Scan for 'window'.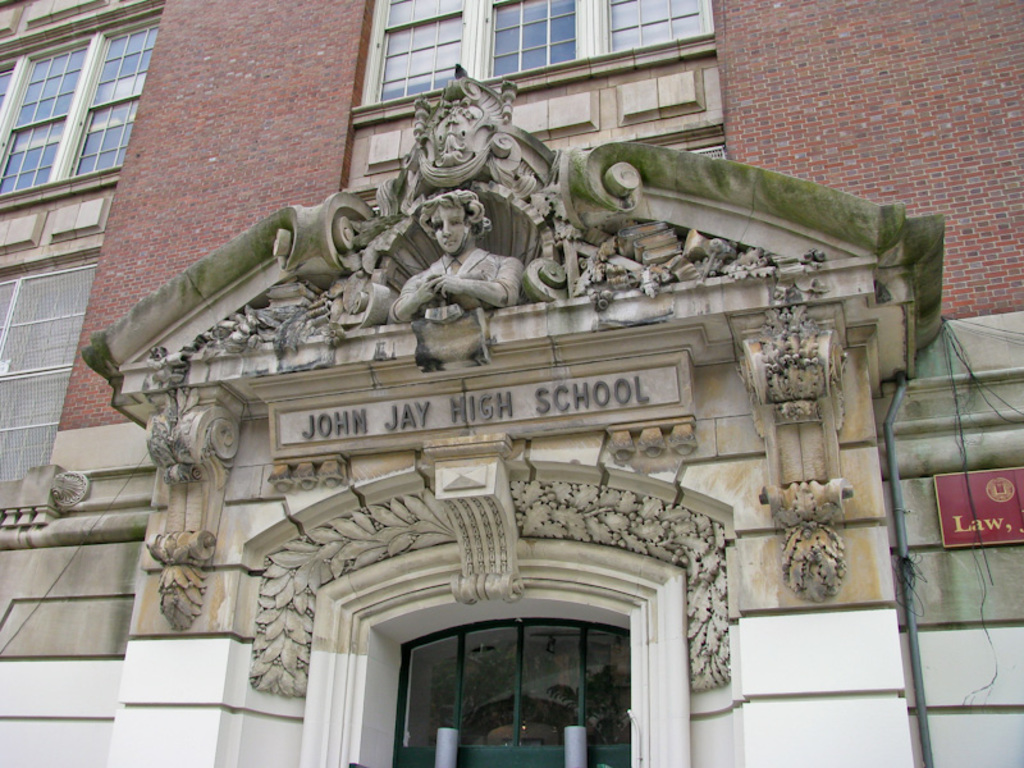
Scan result: bbox=(321, 0, 721, 113).
